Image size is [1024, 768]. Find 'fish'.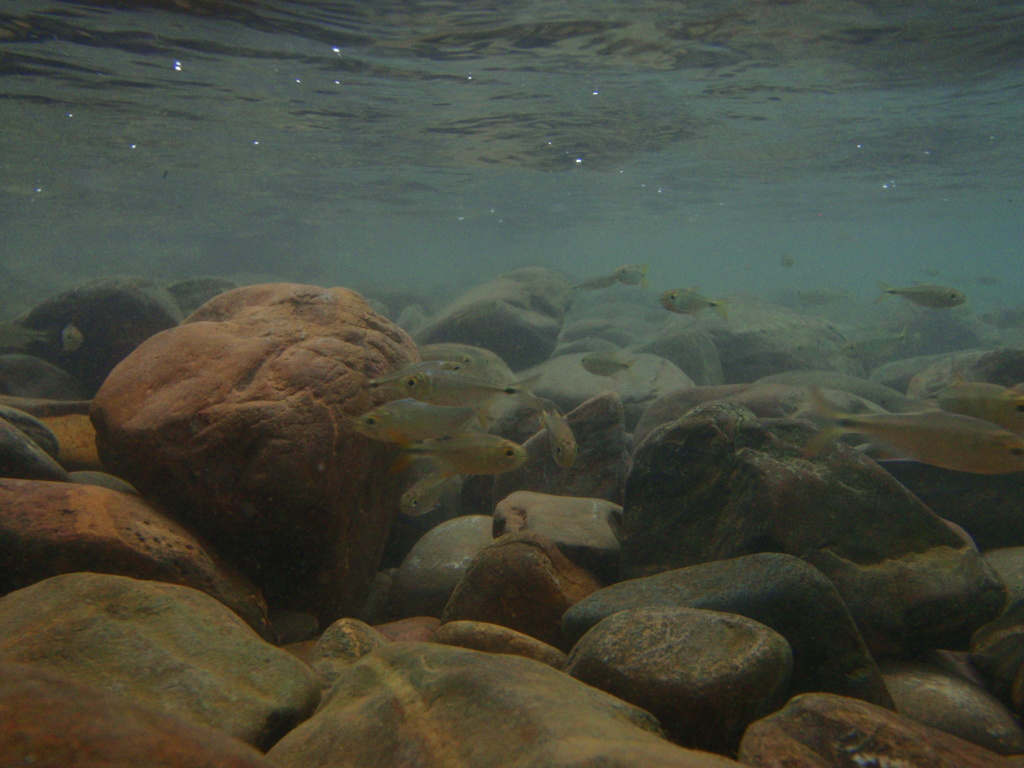
locate(355, 396, 488, 445).
